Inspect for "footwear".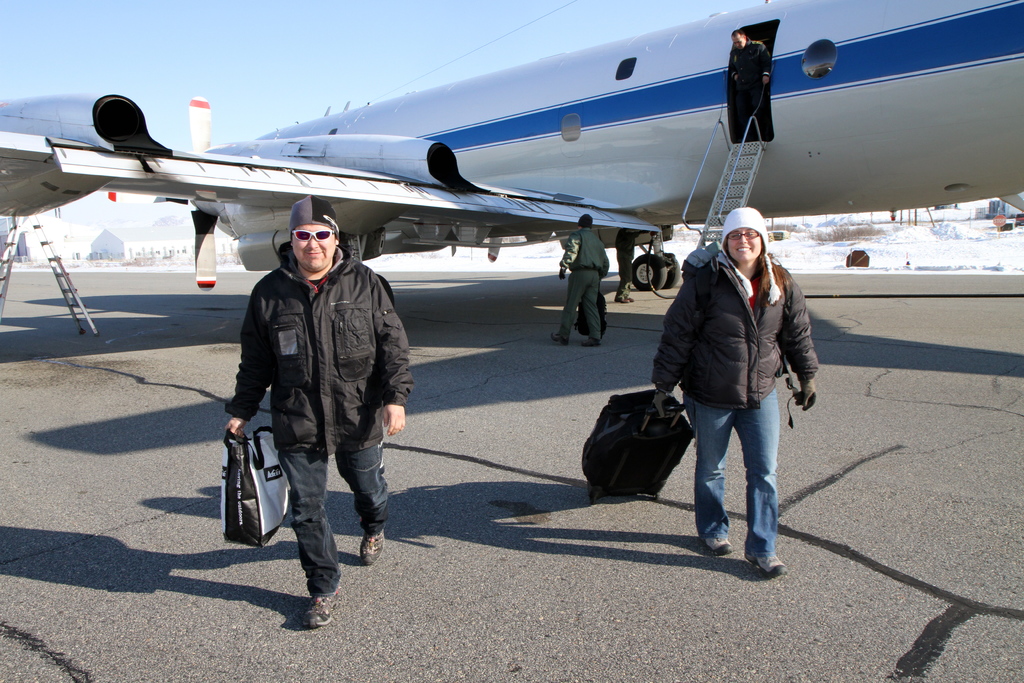
Inspection: box(304, 585, 344, 625).
